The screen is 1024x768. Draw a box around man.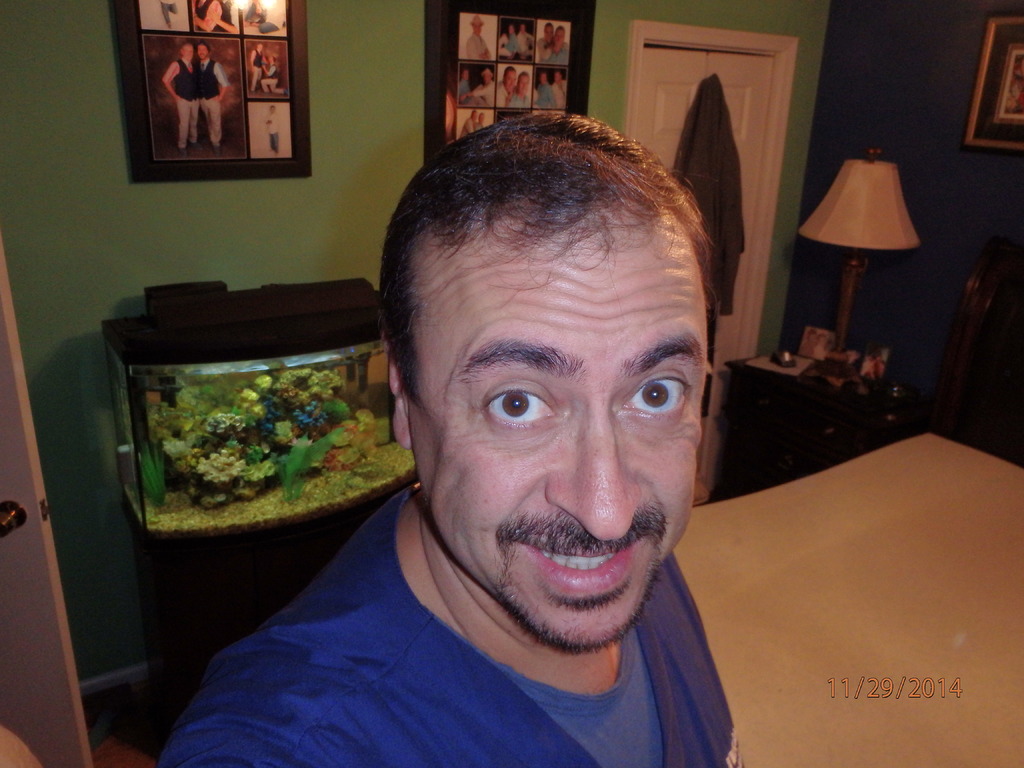
(552,67,572,114).
